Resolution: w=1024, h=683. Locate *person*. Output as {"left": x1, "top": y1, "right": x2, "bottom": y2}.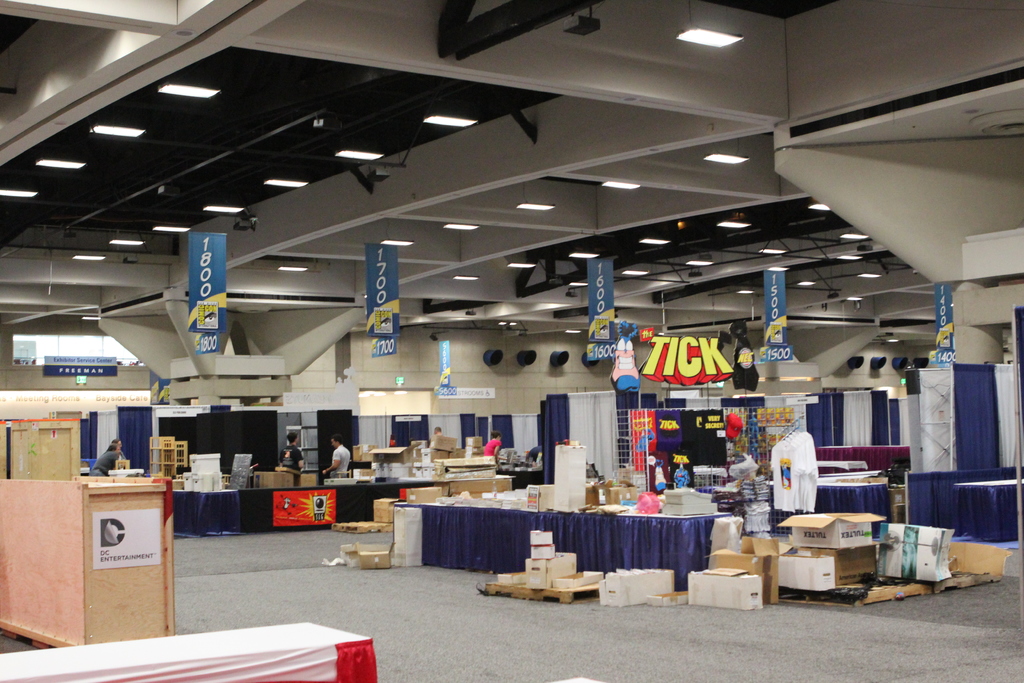
{"left": 274, "top": 429, "right": 305, "bottom": 482}.
